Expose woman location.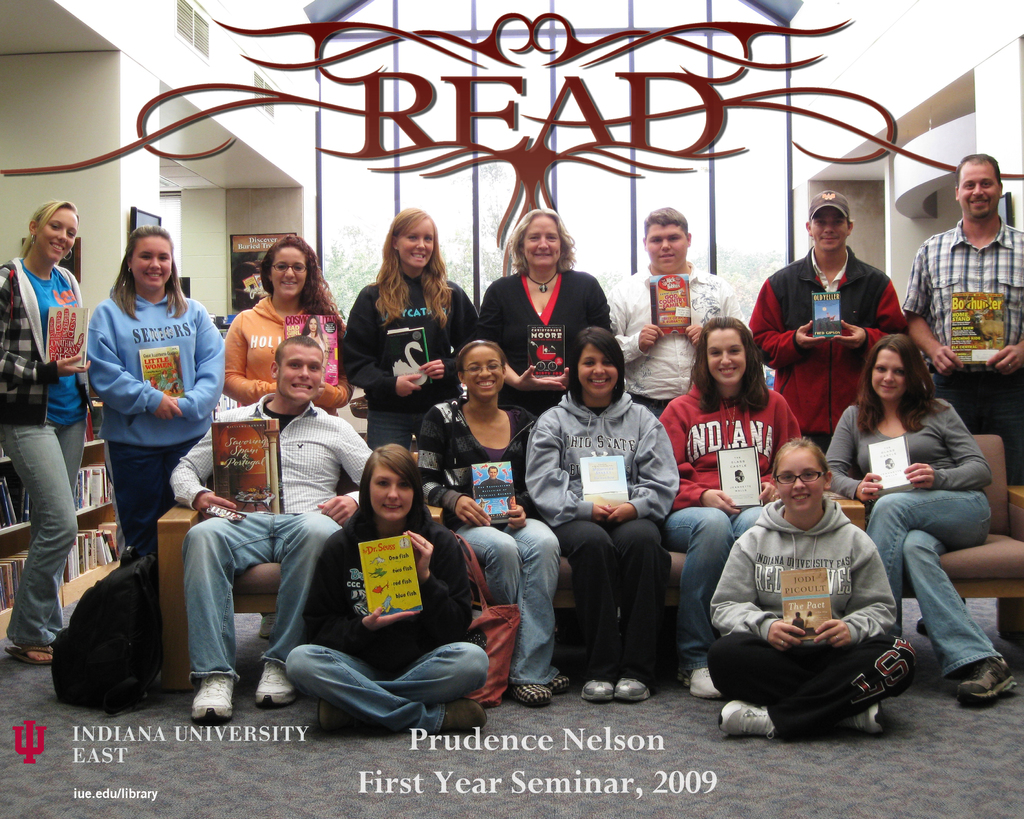
Exposed at <box>527,319,680,705</box>.
